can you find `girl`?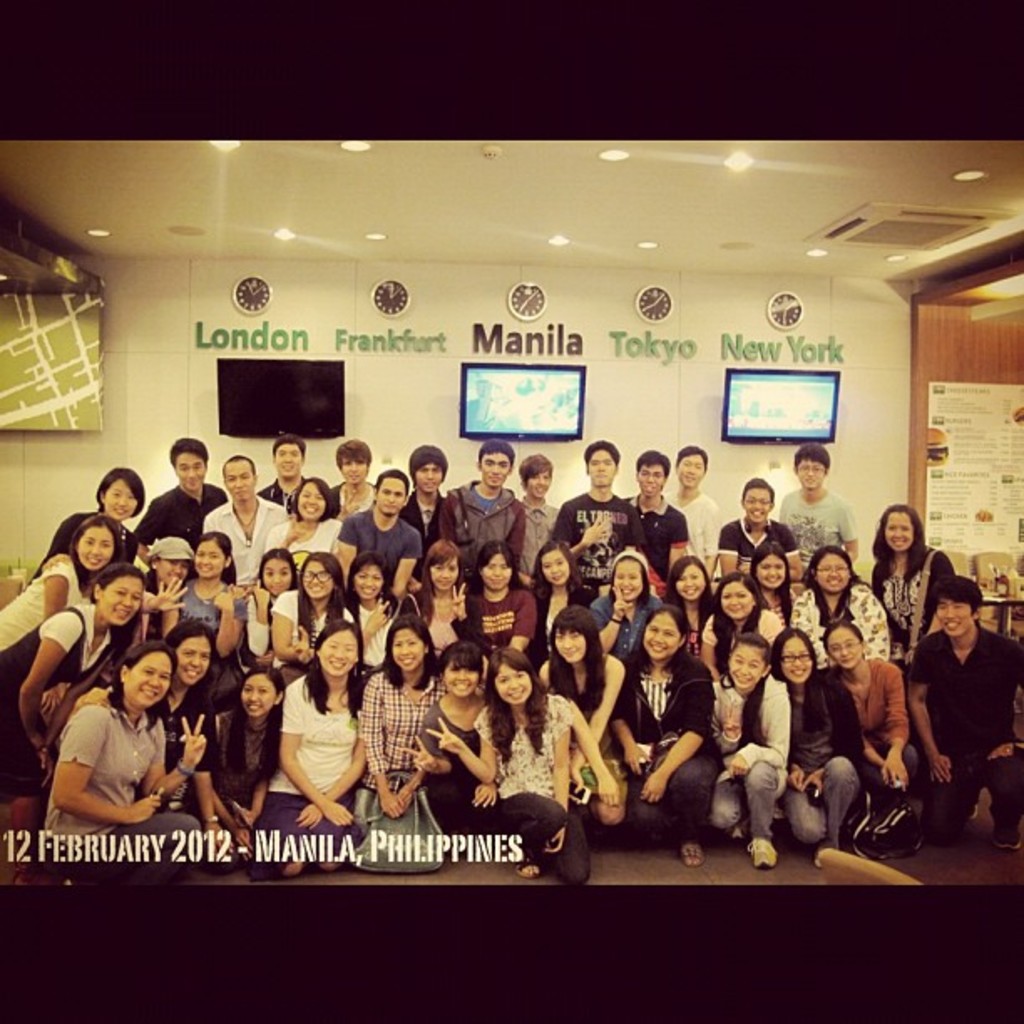
Yes, bounding box: box=[663, 566, 716, 659].
